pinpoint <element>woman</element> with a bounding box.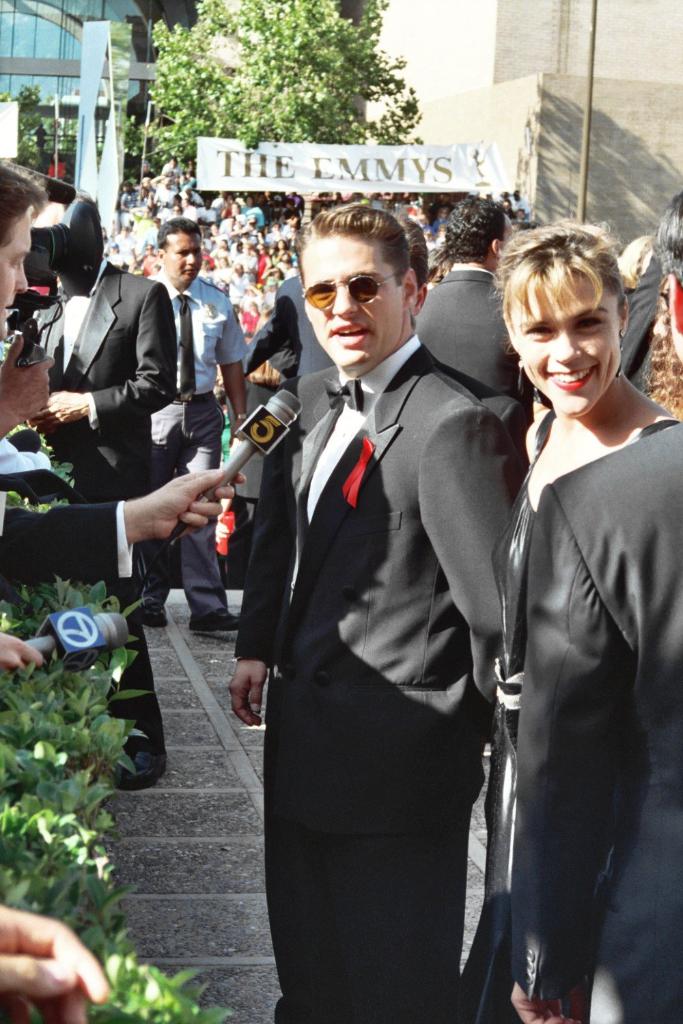
<bbox>271, 236, 301, 260</bbox>.
